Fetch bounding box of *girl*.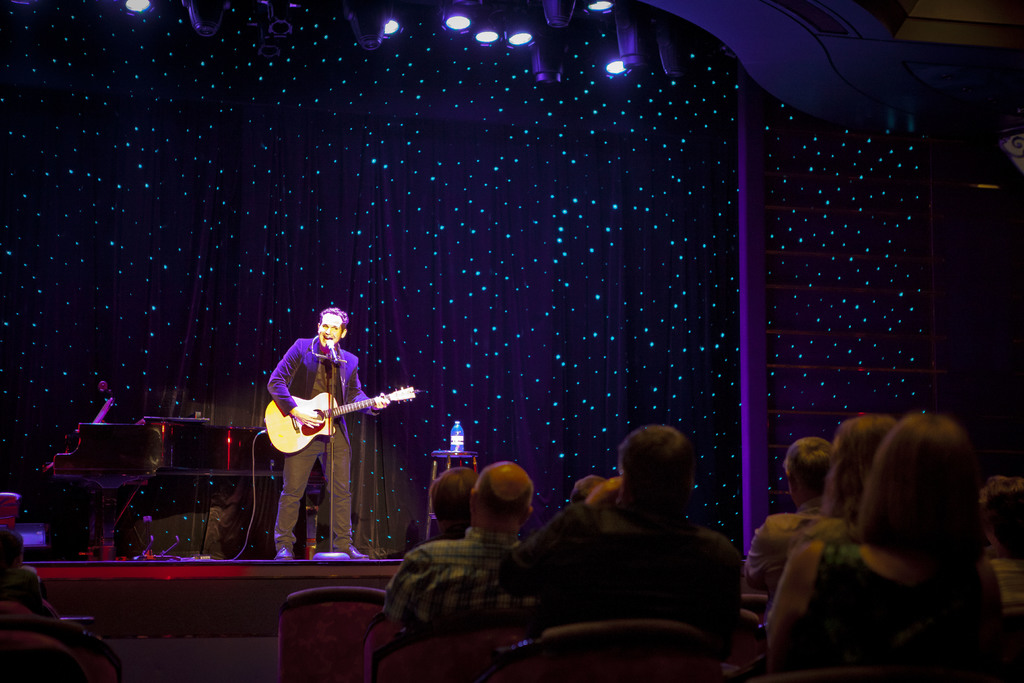
Bbox: box(766, 413, 1019, 682).
